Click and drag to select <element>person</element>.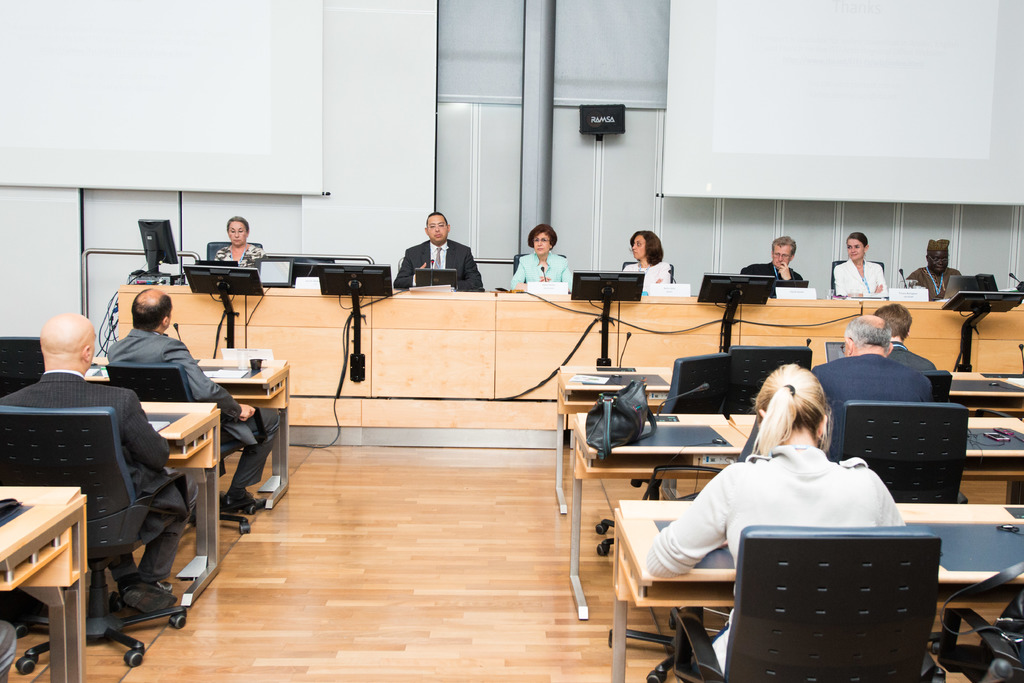
Selection: [left=875, top=303, right=938, bottom=372].
